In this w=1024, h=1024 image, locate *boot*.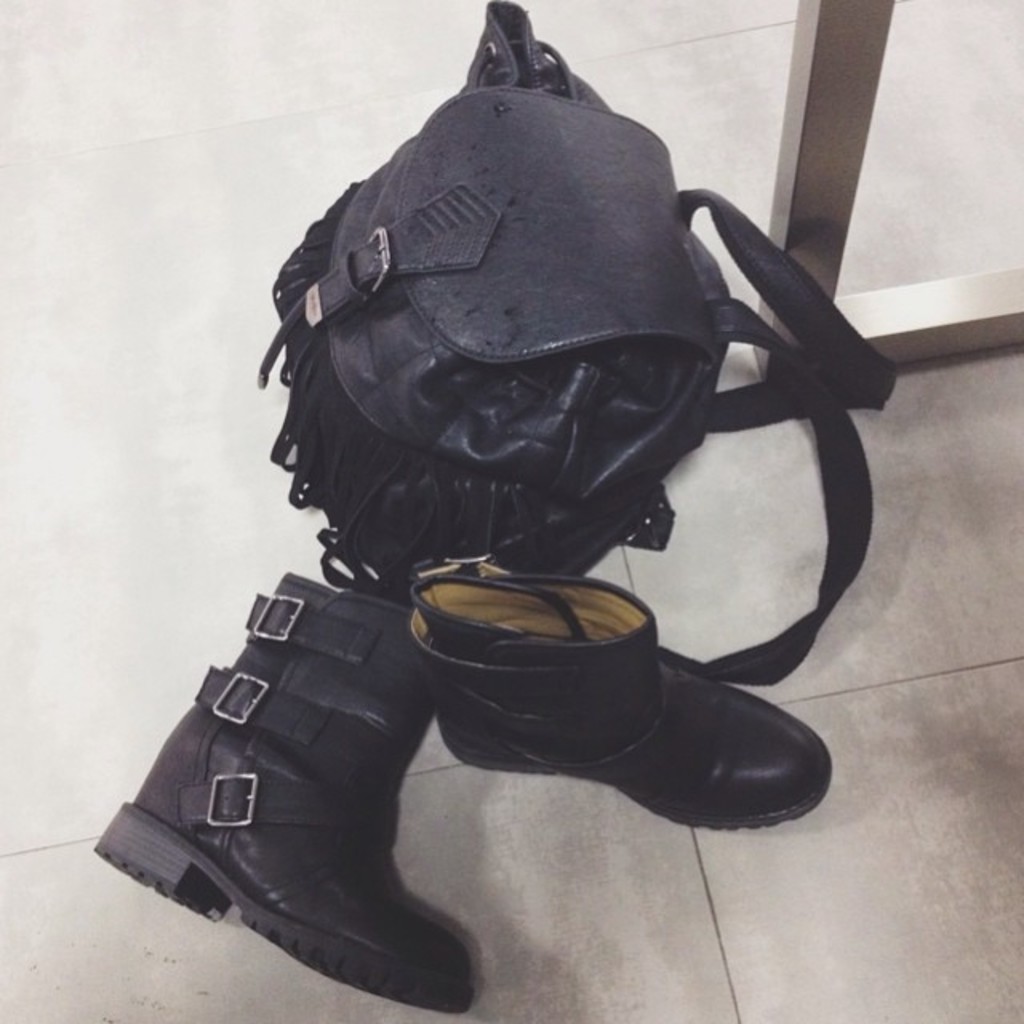
Bounding box: locate(394, 560, 842, 832).
